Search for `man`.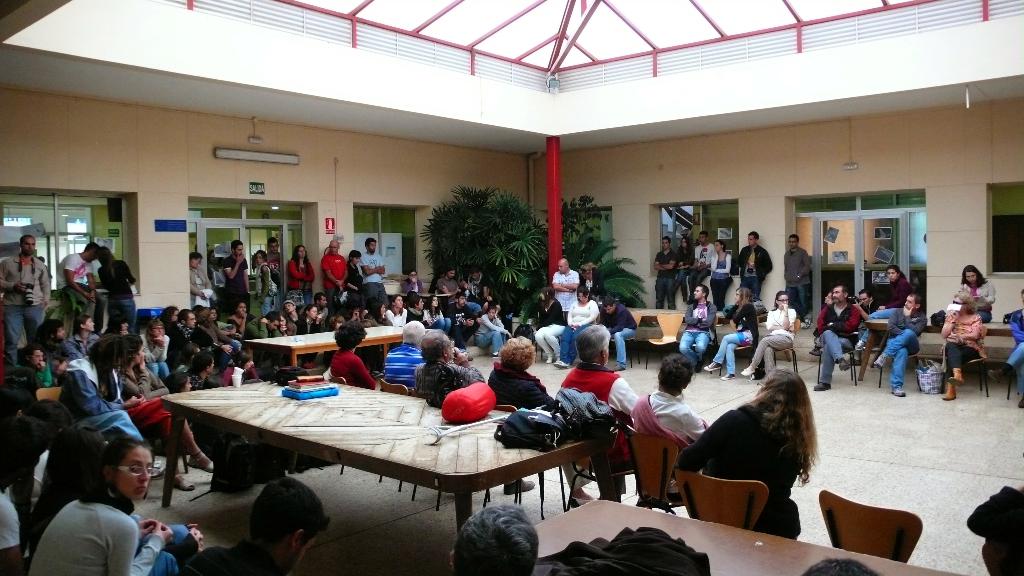
Found at pyautogui.locateOnScreen(596, 296, 637, 371).
